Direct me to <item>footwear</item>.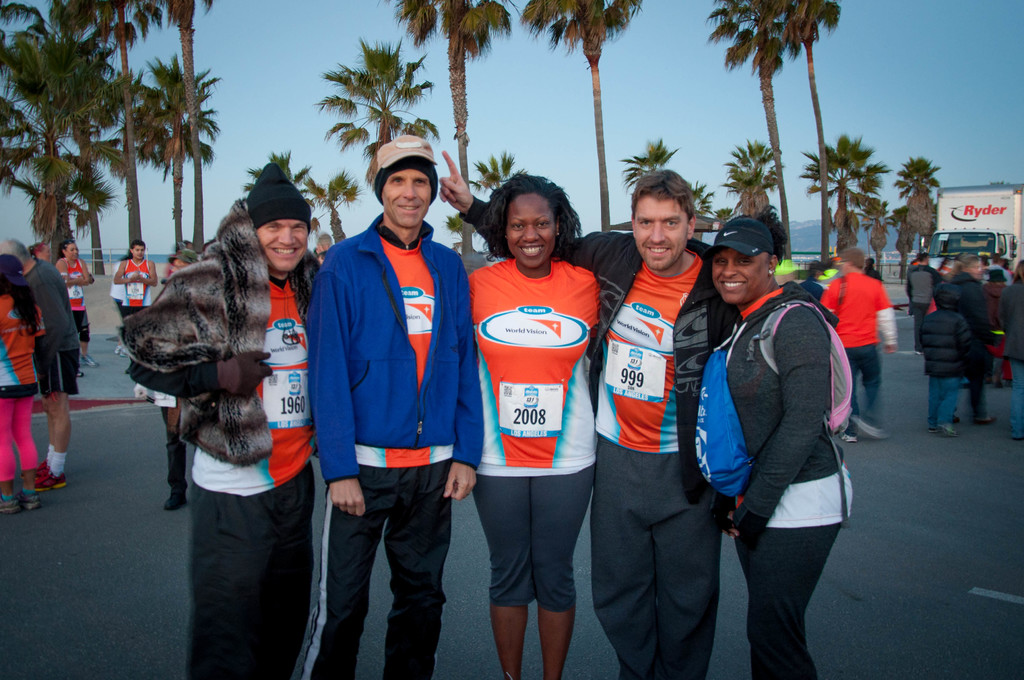
Direction: x1=2 y1=492 x2=23 y2=515.
